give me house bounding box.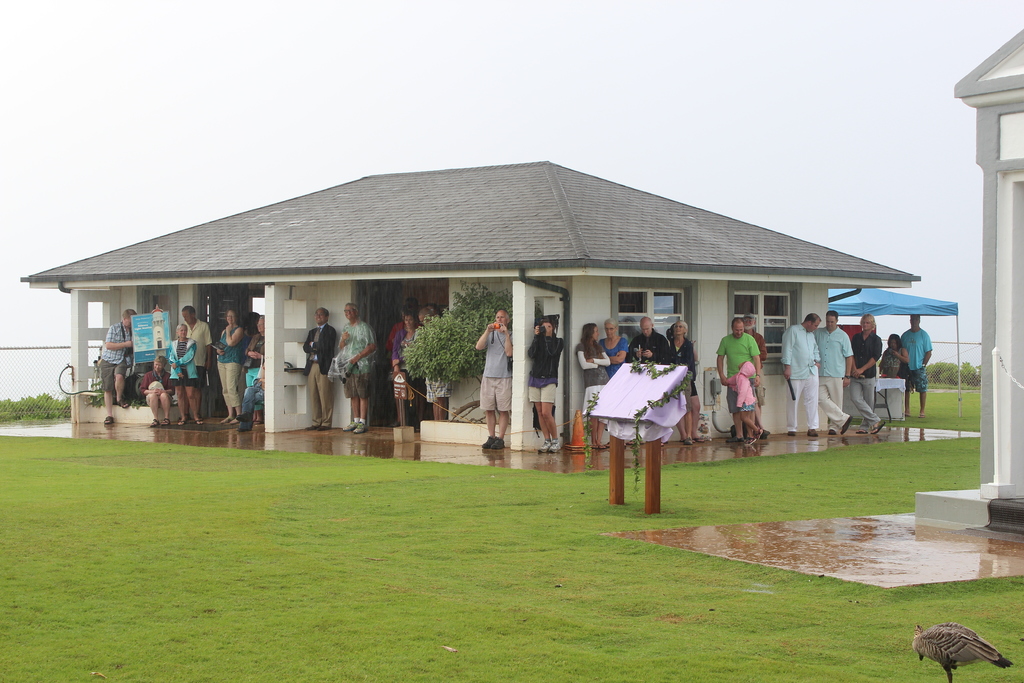
76:149:921:459.
